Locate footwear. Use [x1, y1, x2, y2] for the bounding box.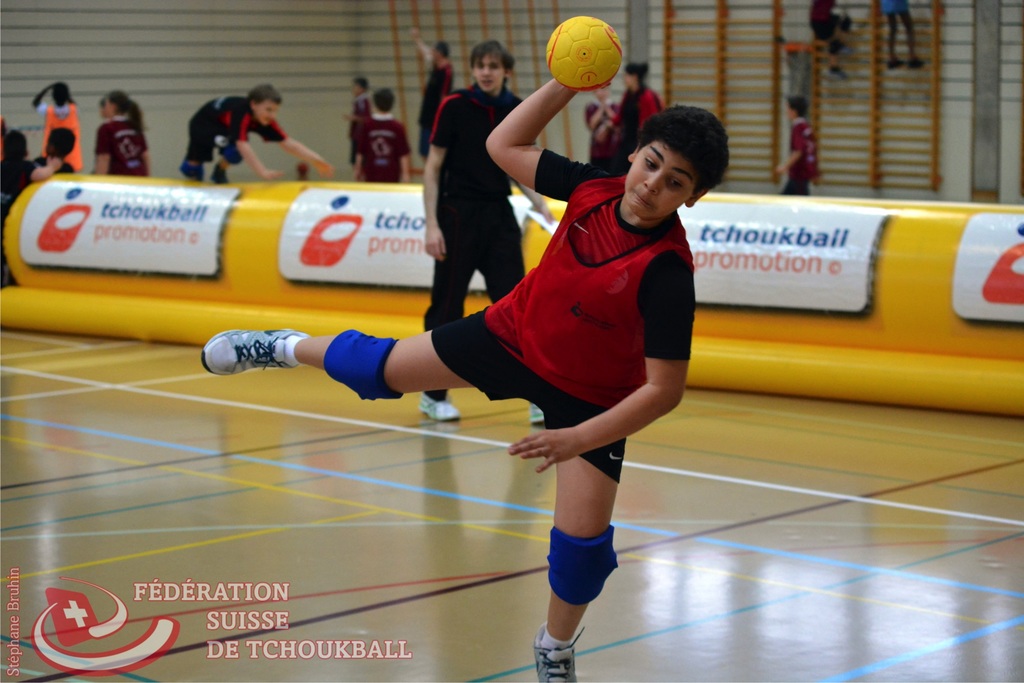
[191, 327, 289, 385].
